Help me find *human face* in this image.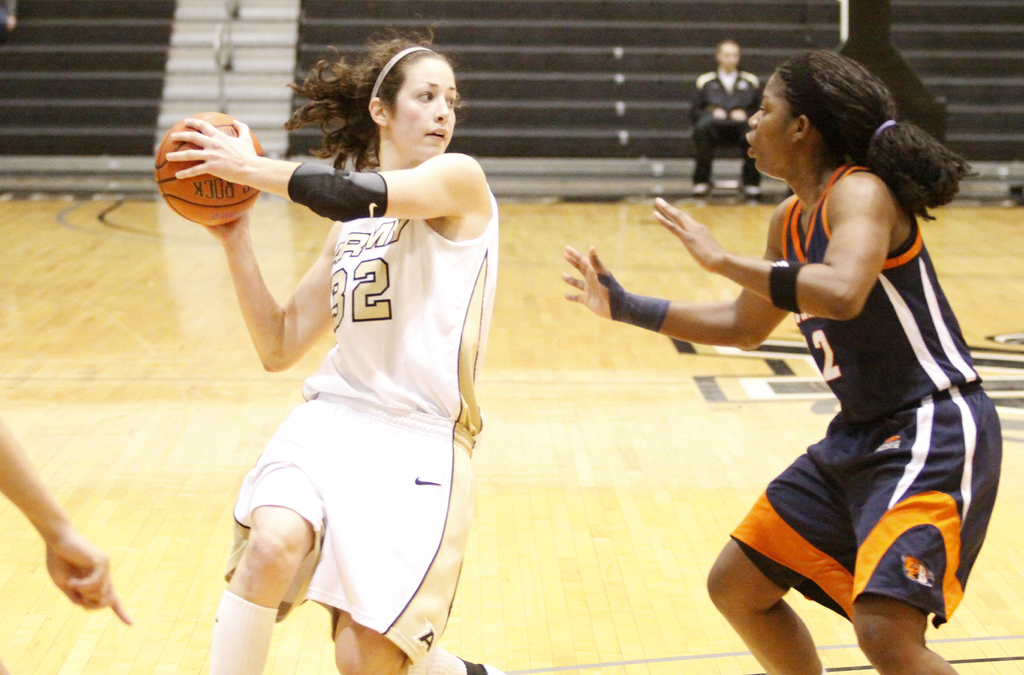
Found it: left=719, top=45, right=737, bottom=72.
